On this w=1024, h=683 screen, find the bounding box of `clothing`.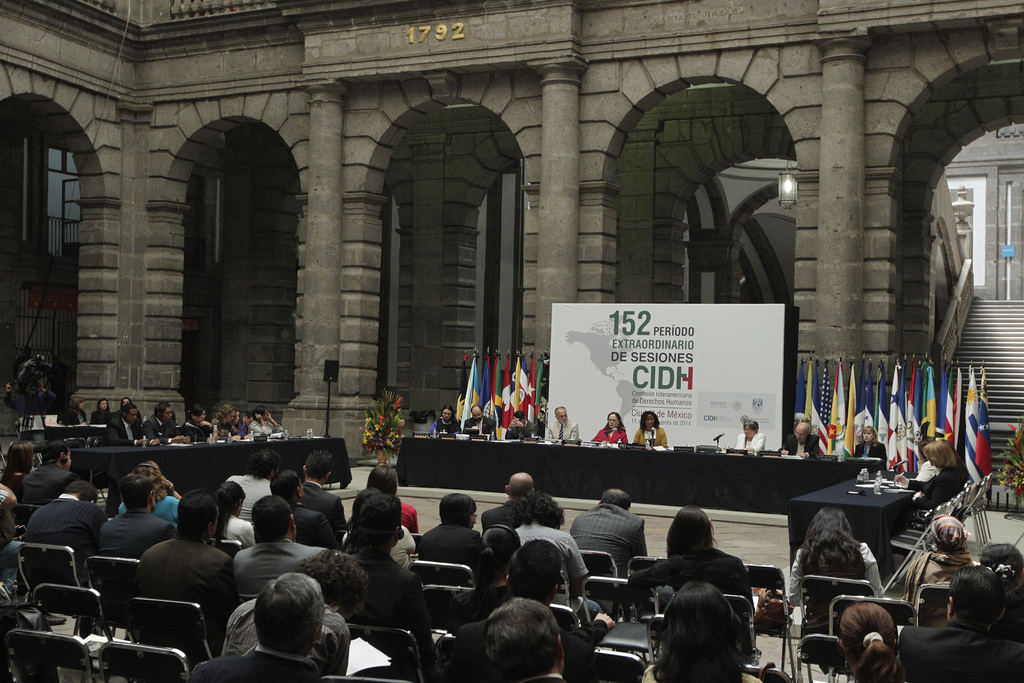
Bounding box: 780 436 816 456.
